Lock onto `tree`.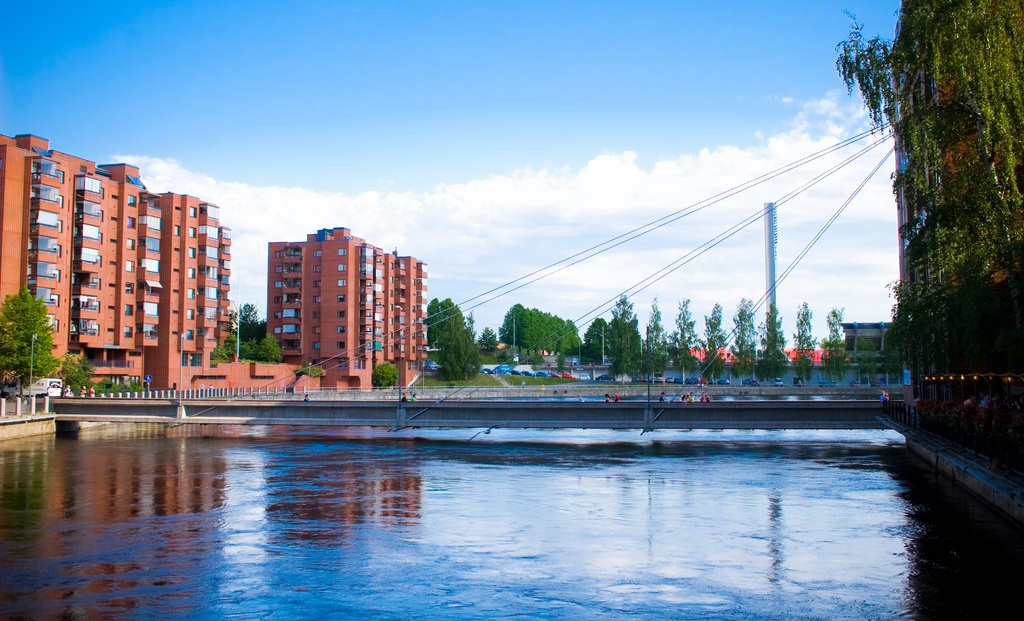
Locked: (422, 290, 483, 377).
